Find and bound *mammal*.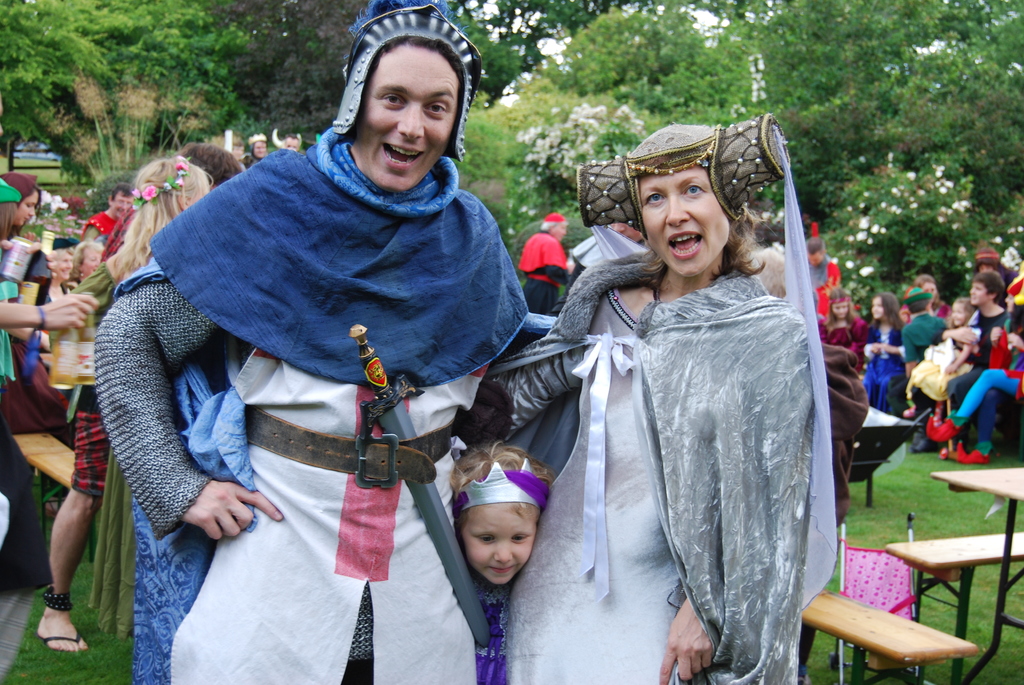
Bound: crop(449, 439, 561, 684).
